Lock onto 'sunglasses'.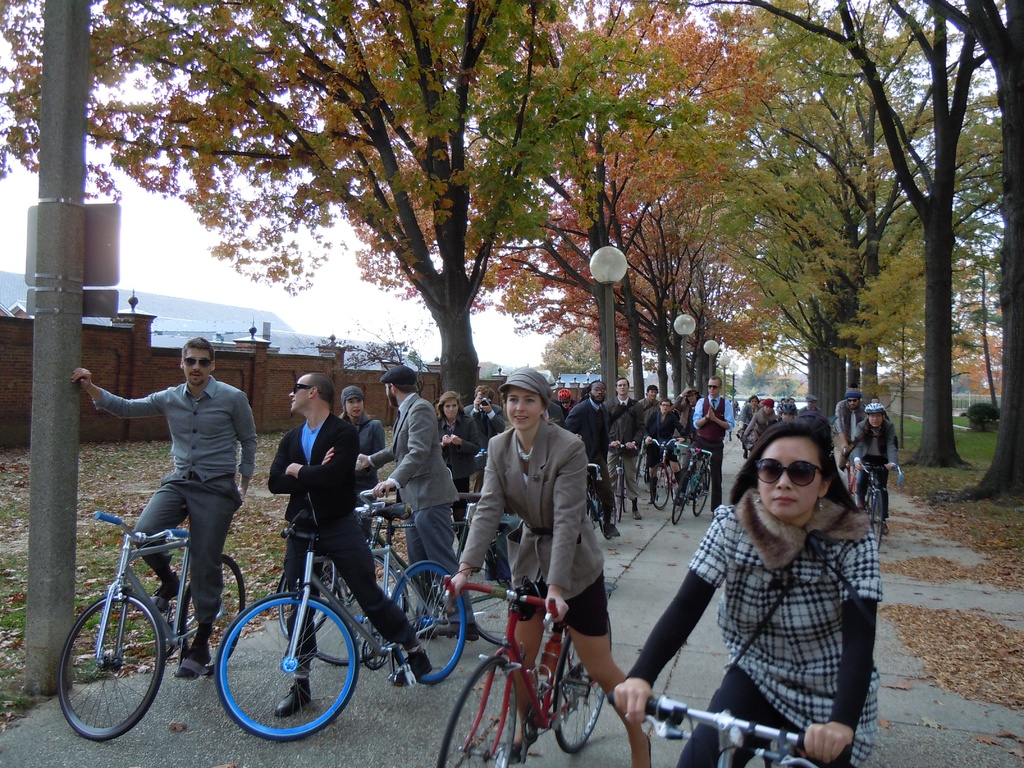
Locked: box(292, 383, 320, 396).
